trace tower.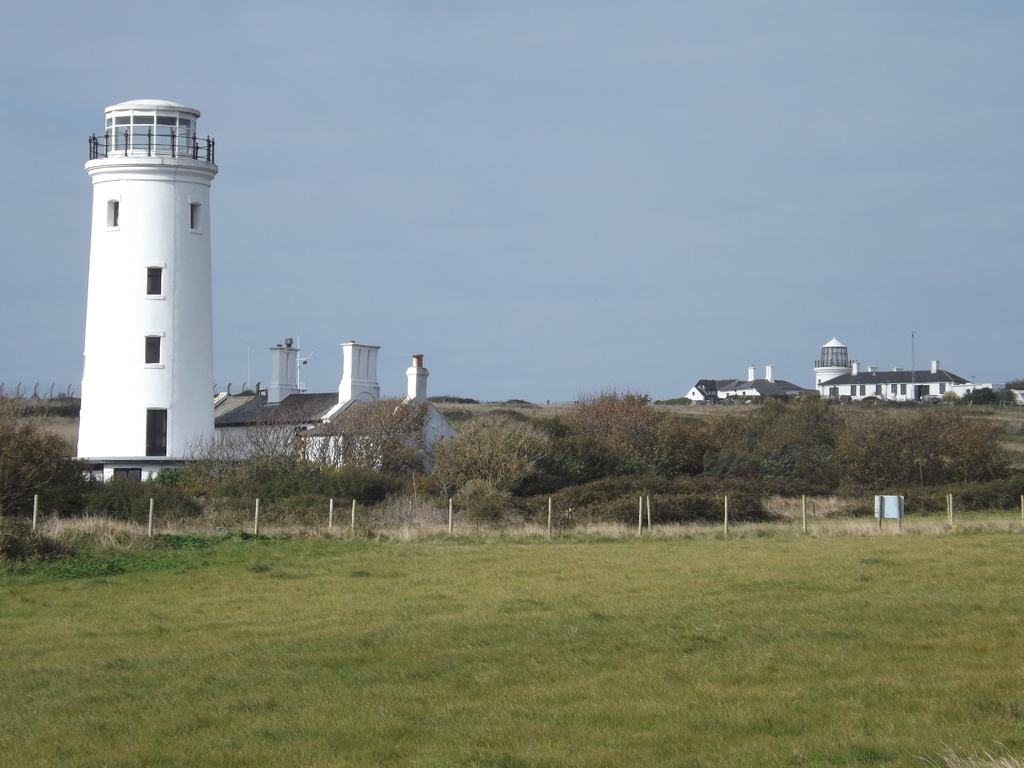
Traced to [817,338,856,393].
